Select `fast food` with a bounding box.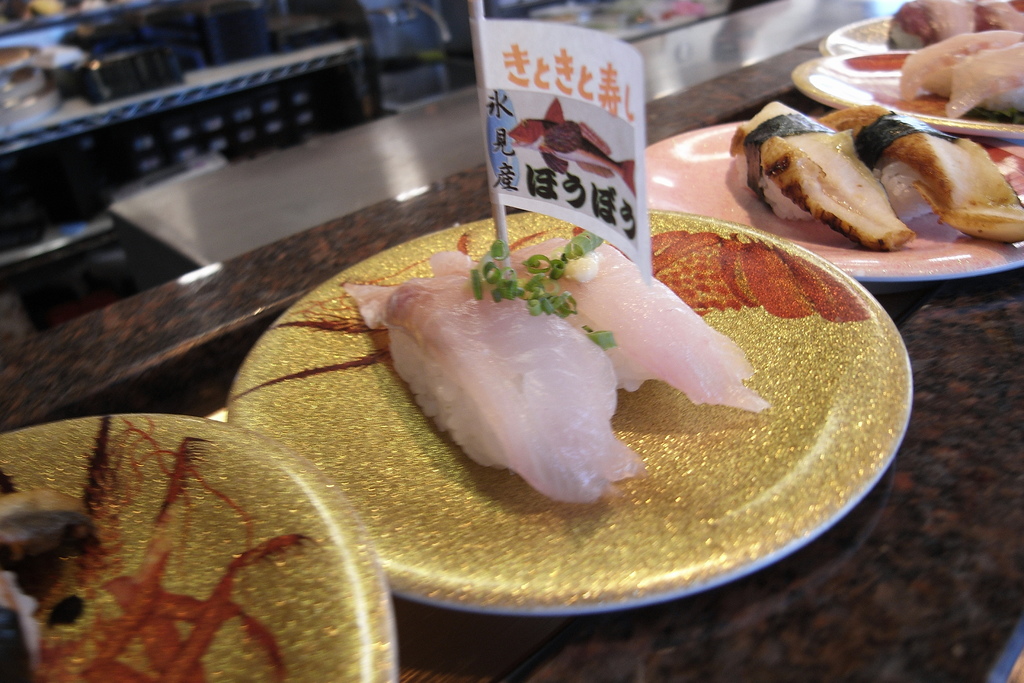
{"x1": 730, "y1": 99, "x2": 915, "y2": 248}.
